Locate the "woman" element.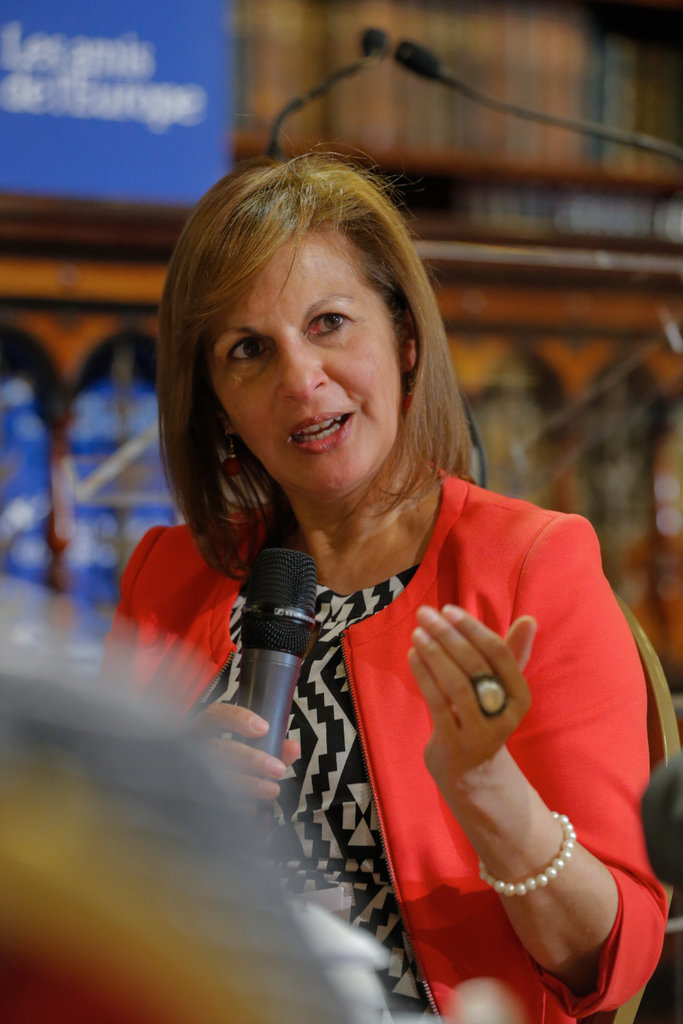
Element bbox: l=116, t=155, r=630, b=1005.
